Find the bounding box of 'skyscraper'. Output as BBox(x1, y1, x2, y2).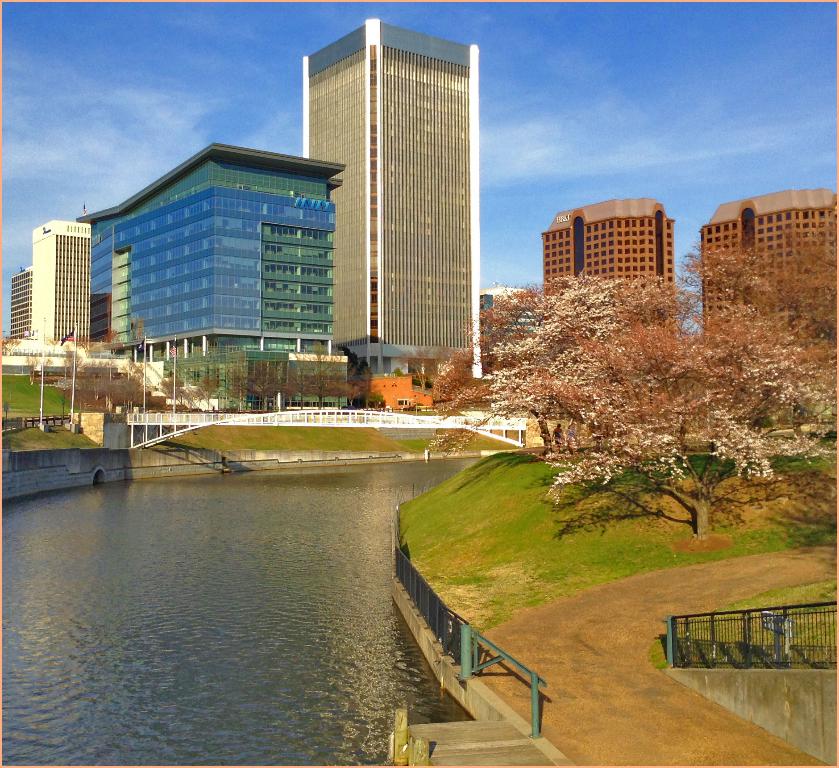
BBox(273, 10, 493, 391).
